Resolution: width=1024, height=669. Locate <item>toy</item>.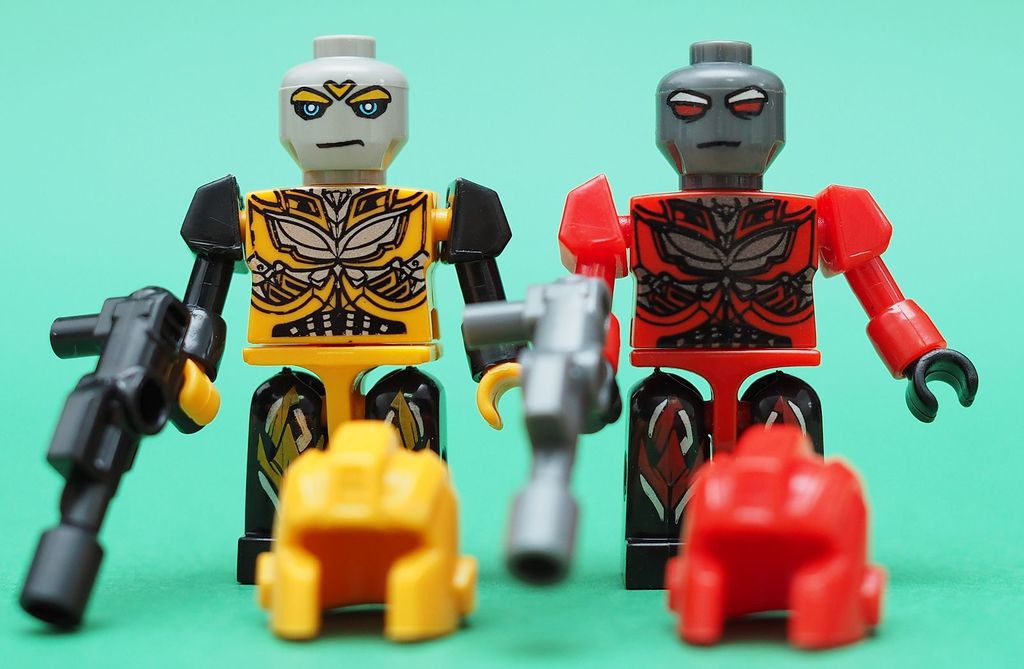
pyautogui.locateOnScreen(12, 19, 638, 668).
